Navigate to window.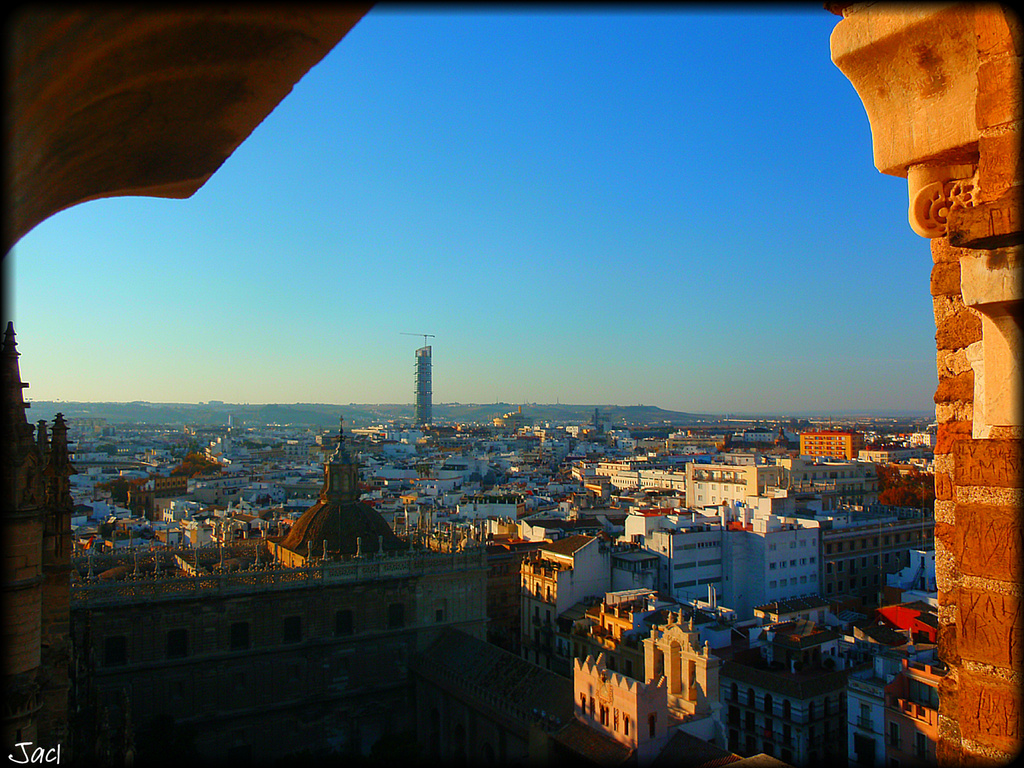
Navigation target: <box>759,471,765,484</box>.
